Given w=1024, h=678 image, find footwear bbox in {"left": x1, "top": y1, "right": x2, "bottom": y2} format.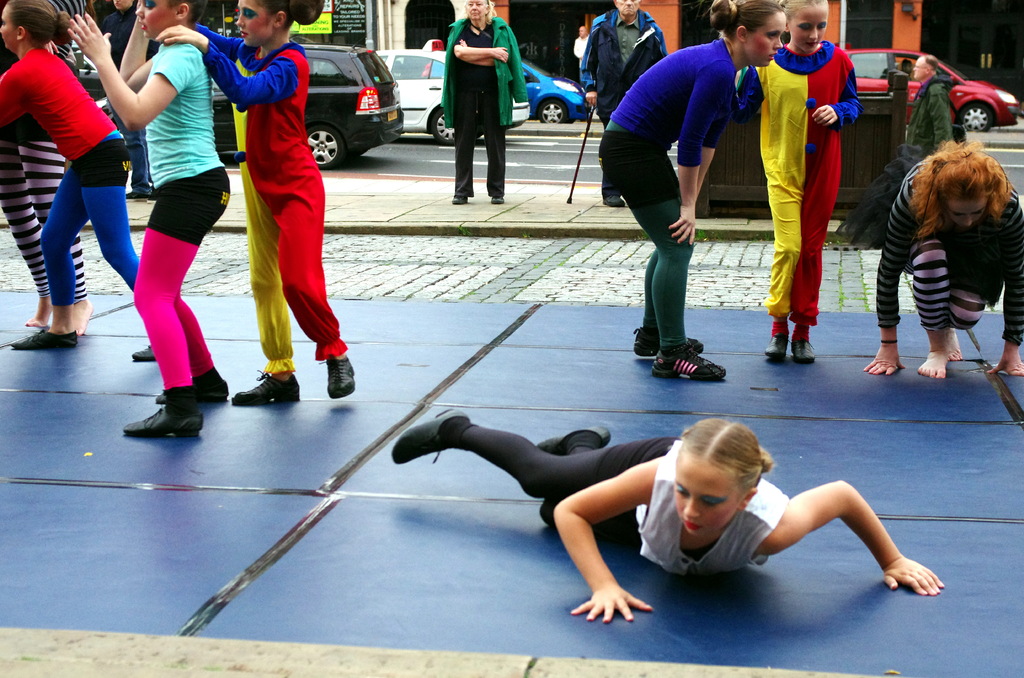
{"left": 131, "top": 345, "right": 152, "bottom": 361}.
